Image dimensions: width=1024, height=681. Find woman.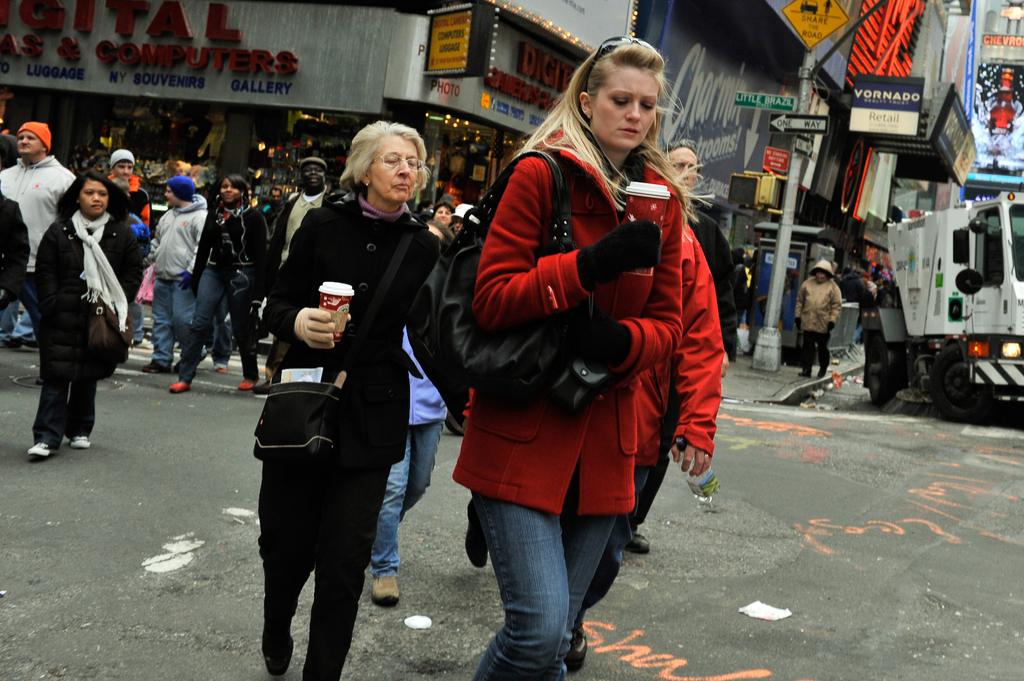
454:47:728:680.
